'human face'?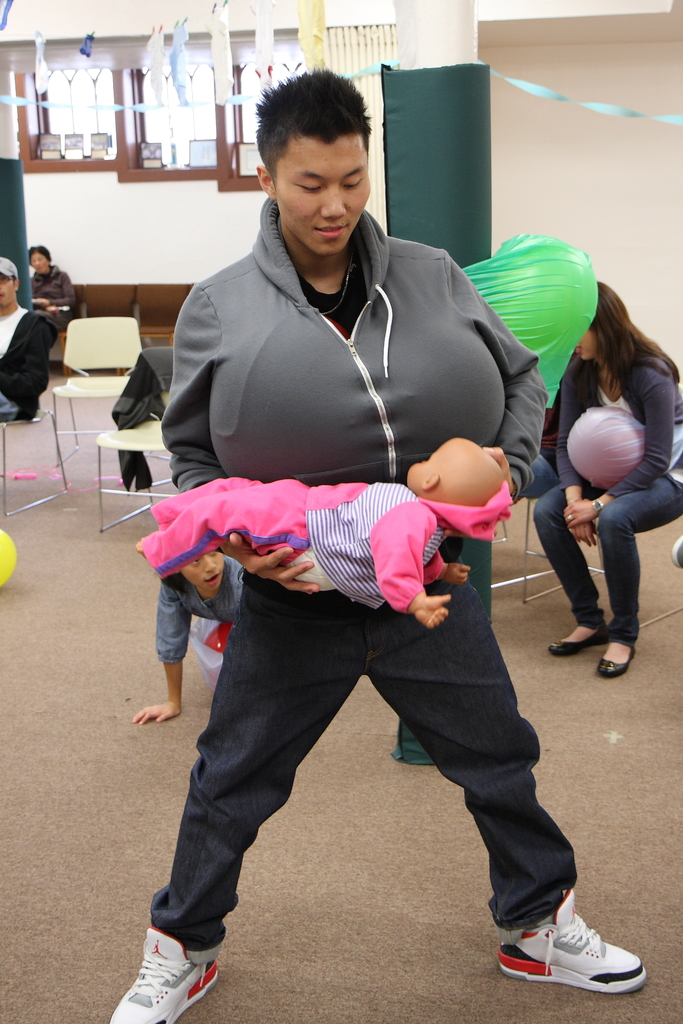
<bbox>0, 271, 19, 319</bbox>
